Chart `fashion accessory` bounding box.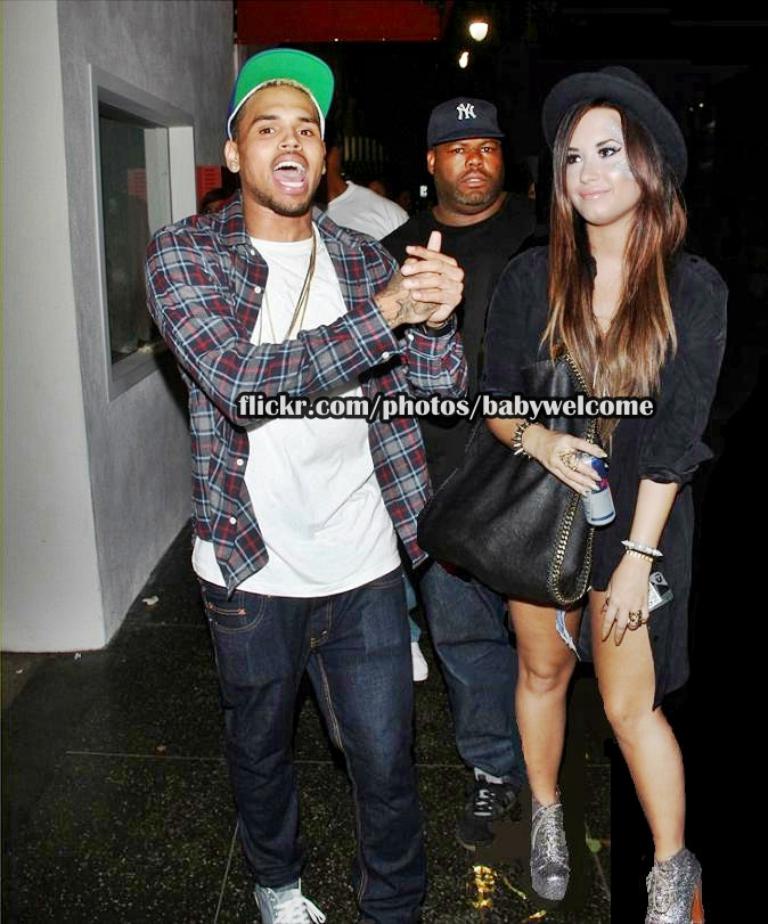
Charted: x1=253 y1=221 x2=314 y2=343.
